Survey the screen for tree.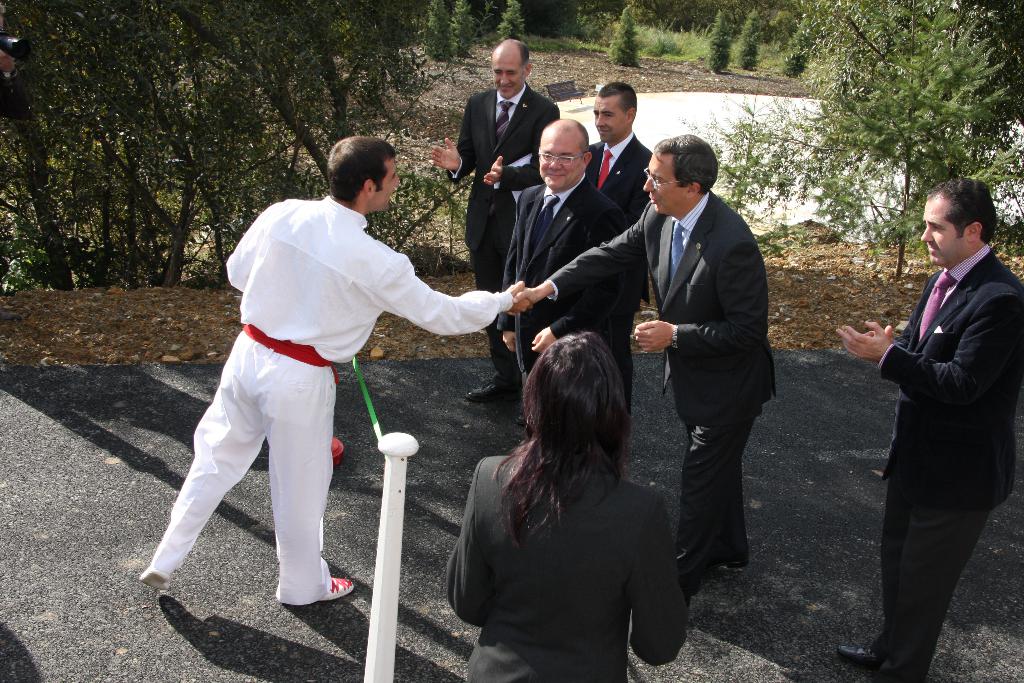
Survey found: (777,20,1007,243).
